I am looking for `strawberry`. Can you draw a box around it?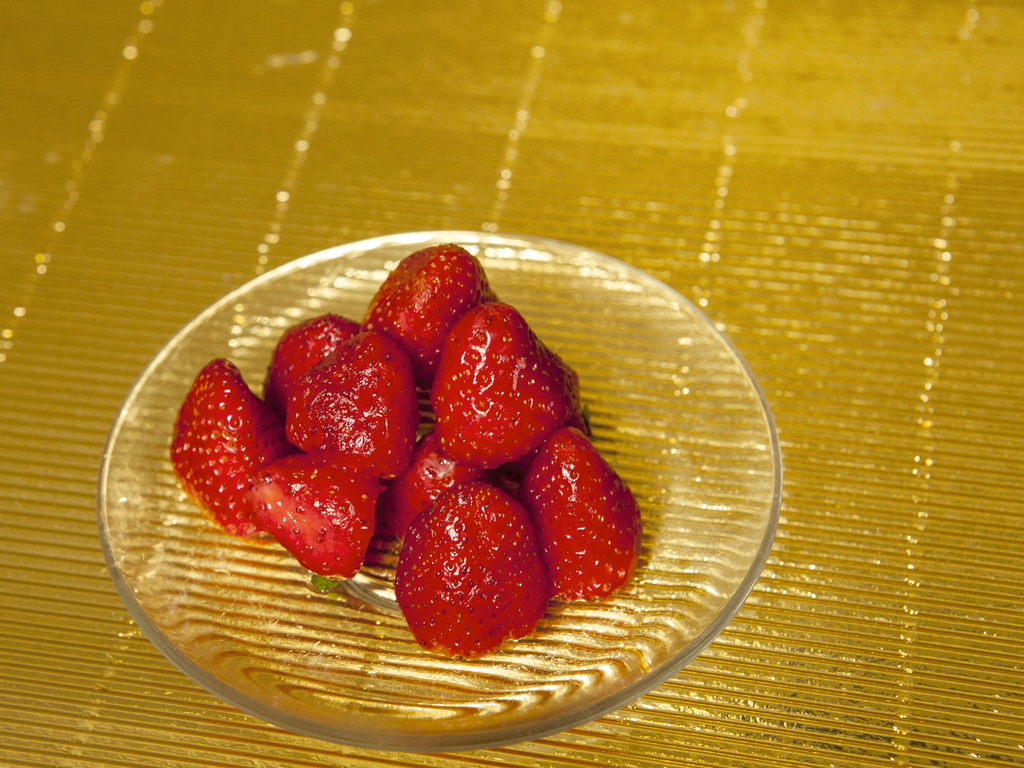
Sure, the bounding box is box(499, 432, 636, 612).
